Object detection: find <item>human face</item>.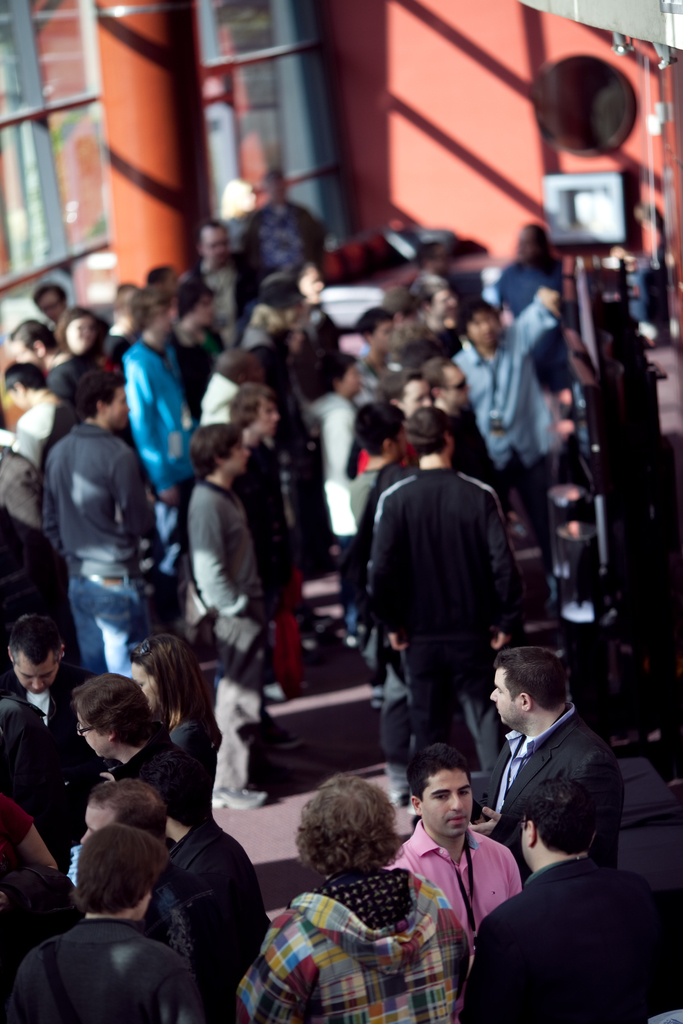
{"left": 133, "top": 660, "right": 161, "bottom": 713}.
